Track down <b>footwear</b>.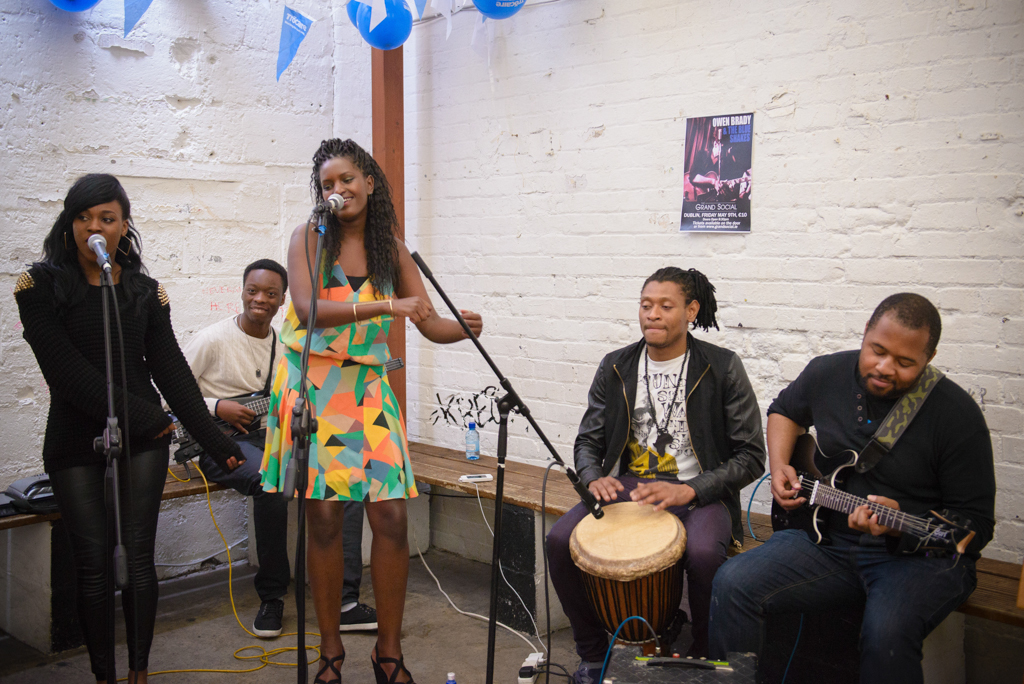
Tracked to region(337, 601, 382, 633).
